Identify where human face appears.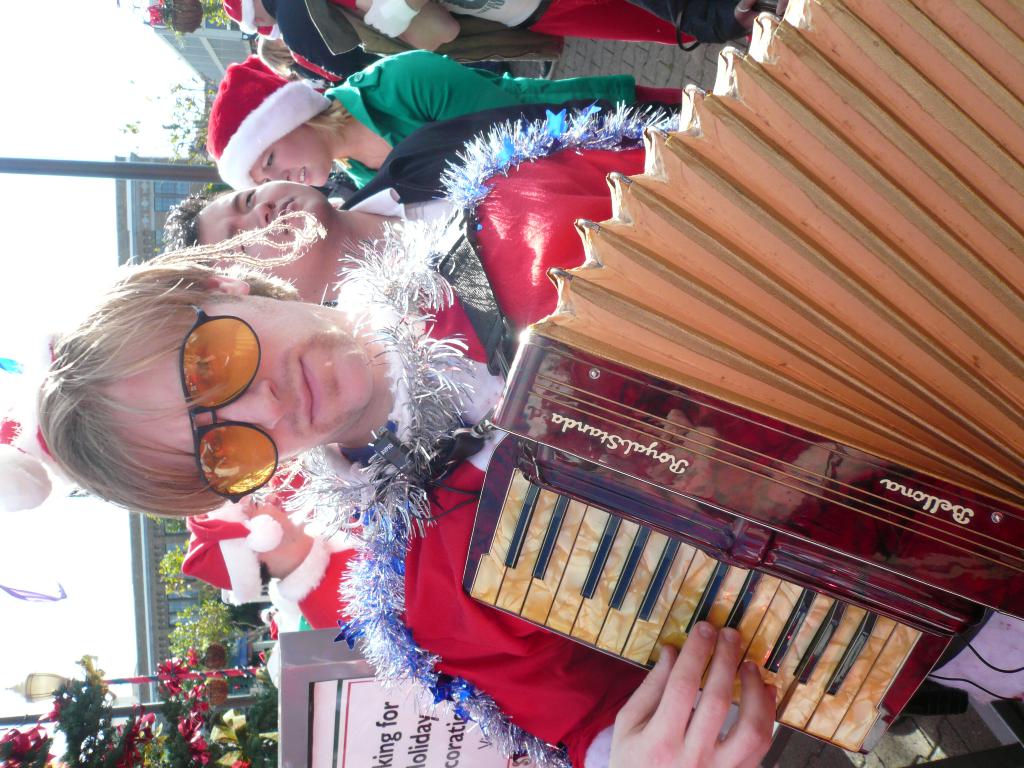
Appears at {"x1": 244, "y1": 499, "x2": 294, "y2": 550}.
